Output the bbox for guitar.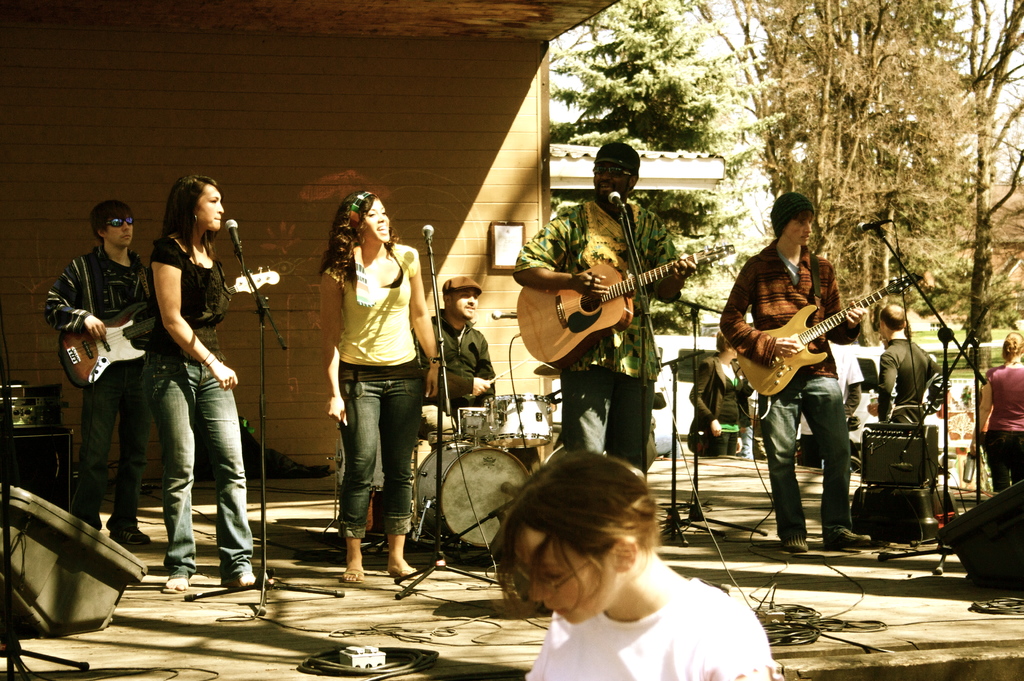
BBox(59, 270, 282, 397).
